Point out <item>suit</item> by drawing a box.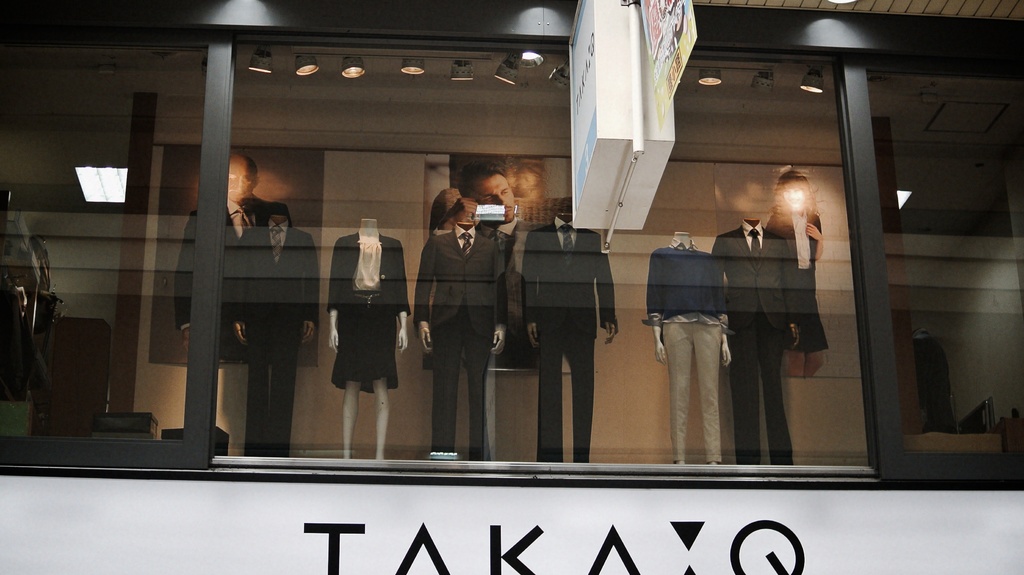
232, 223, 319, 454.
